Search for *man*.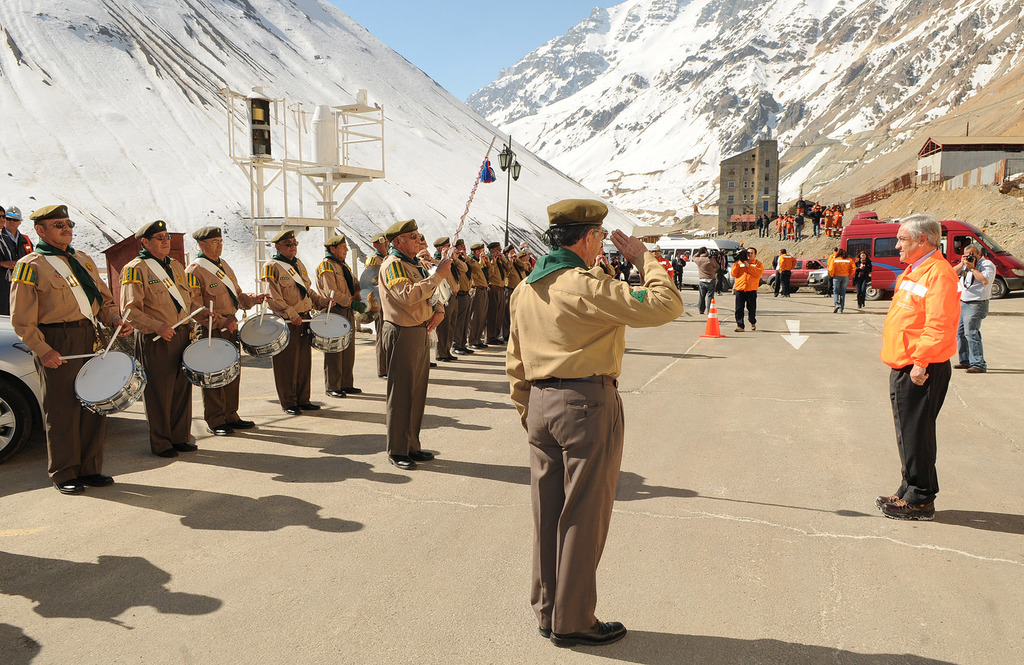
Found at bbox=[505, 245, 525, 332].
